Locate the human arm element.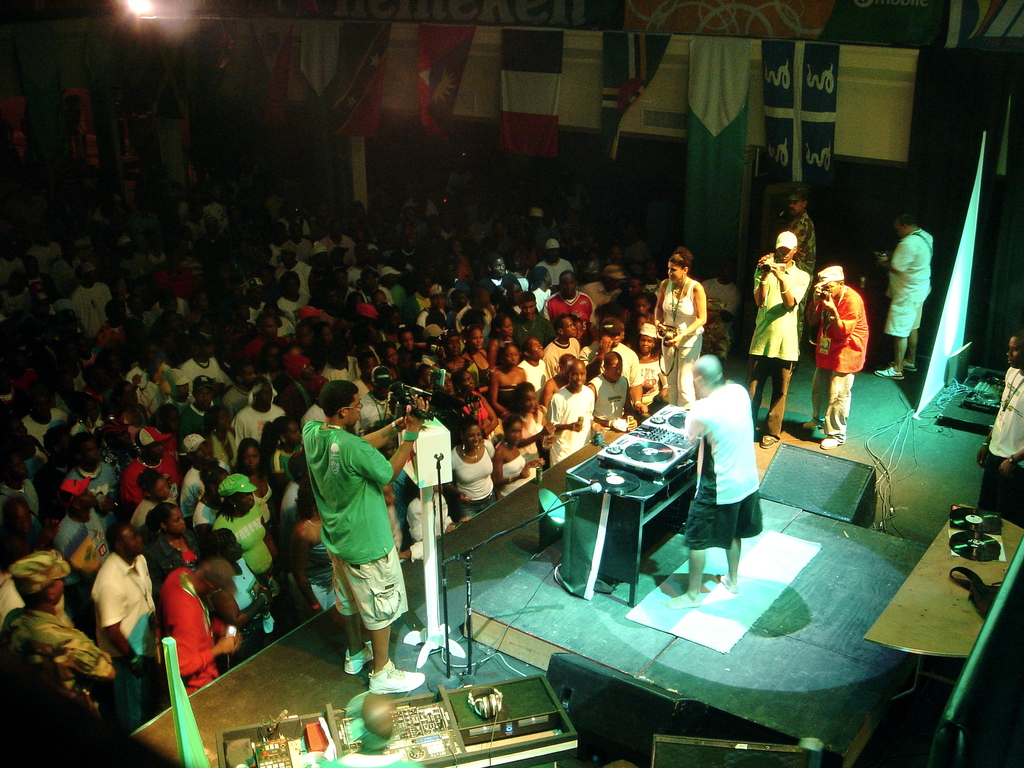
Element bbox: box=[172, 605, 244, 675].
